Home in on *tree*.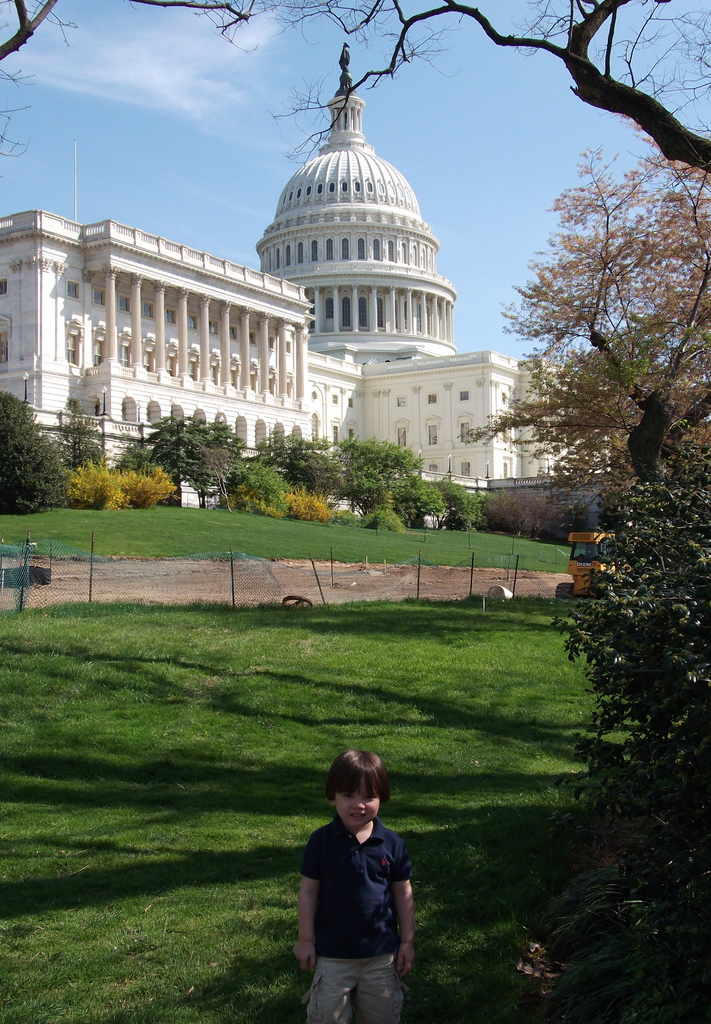
Homed in at 391 468 452 533.
